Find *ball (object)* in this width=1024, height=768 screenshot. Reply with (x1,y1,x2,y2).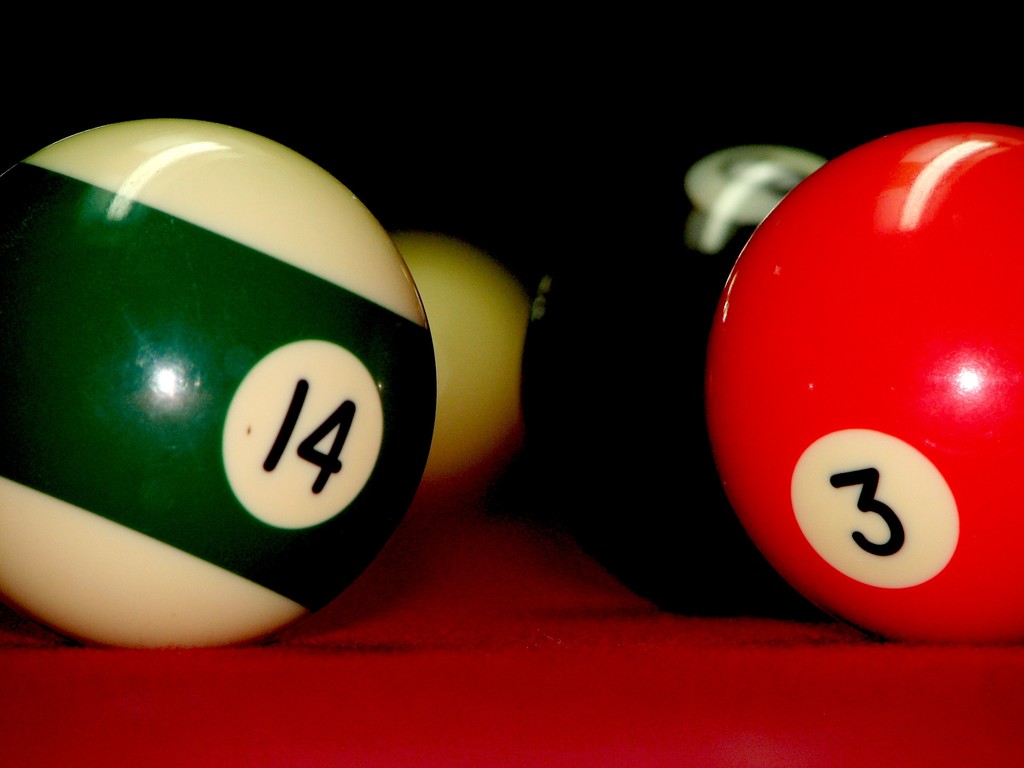
(704,125,1023,648).
